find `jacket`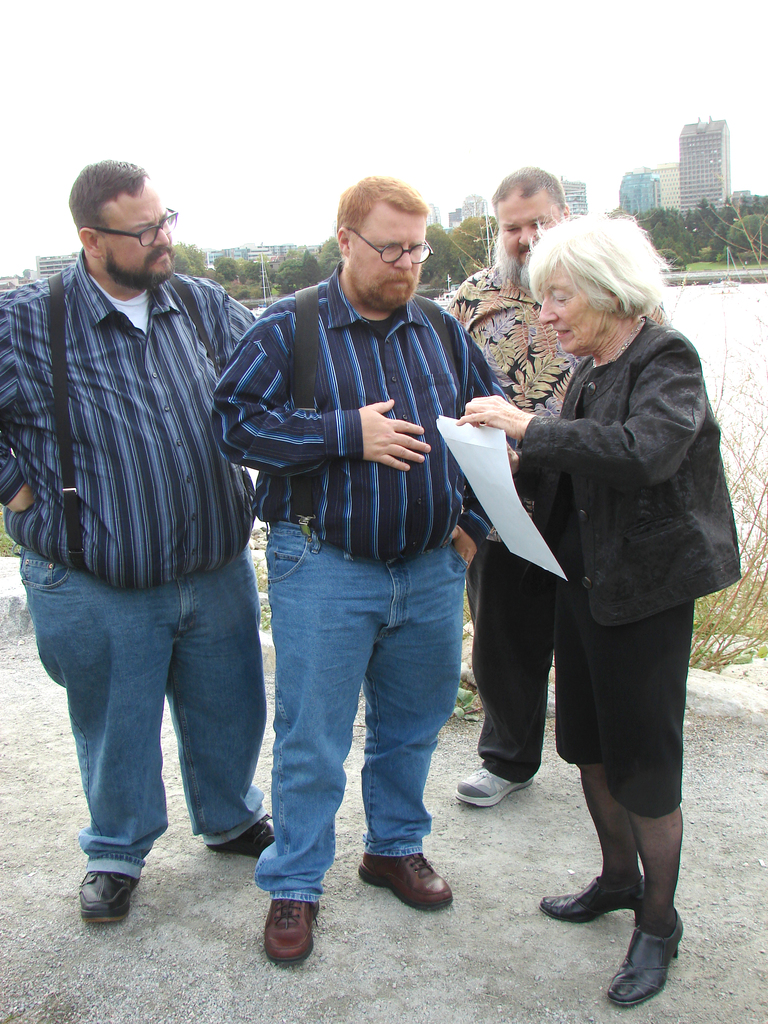
bbox=[502, 271, 724, 627]
